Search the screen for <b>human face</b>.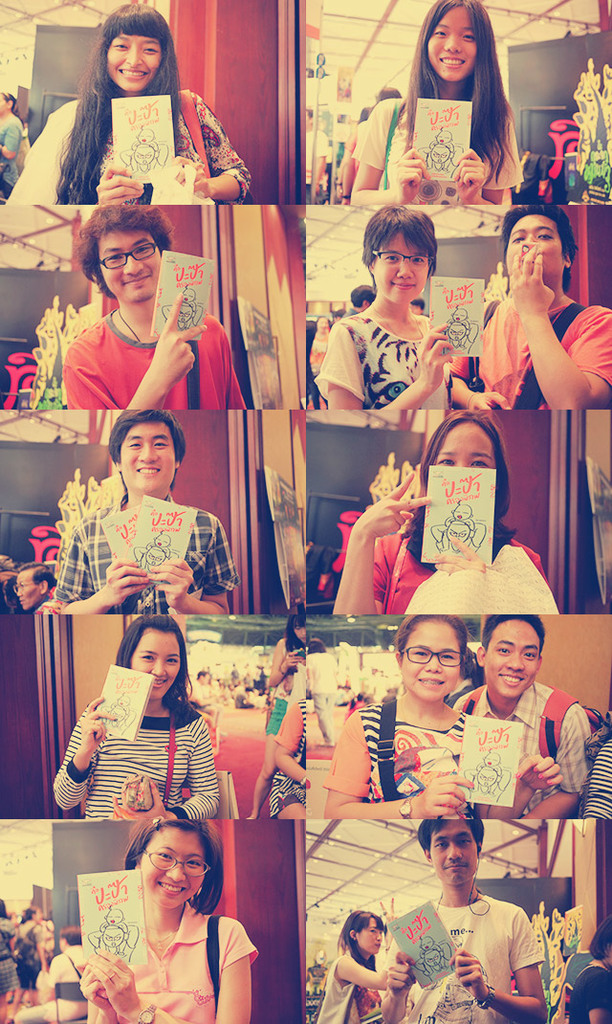
Found at region(102, 234, 154, 301).
